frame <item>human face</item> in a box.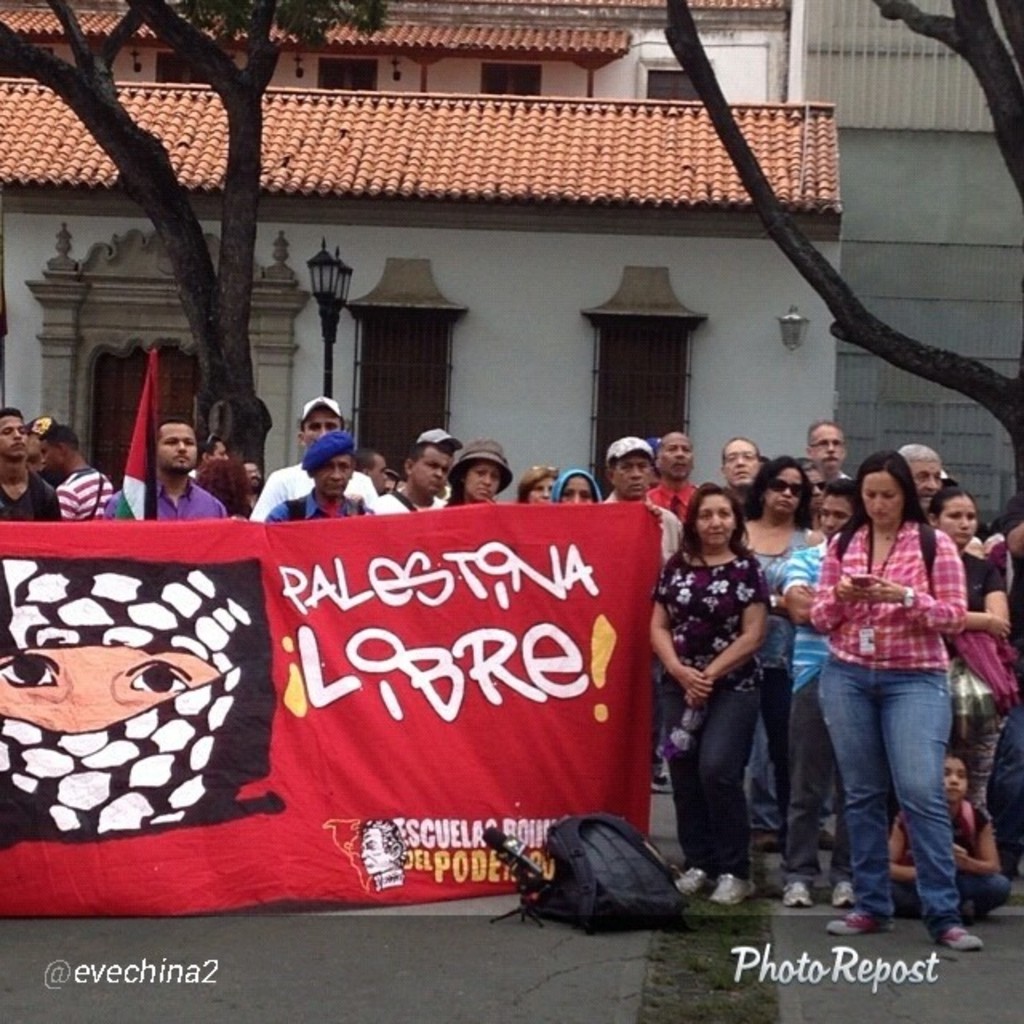
Rect(722, 434, 766, 486).
